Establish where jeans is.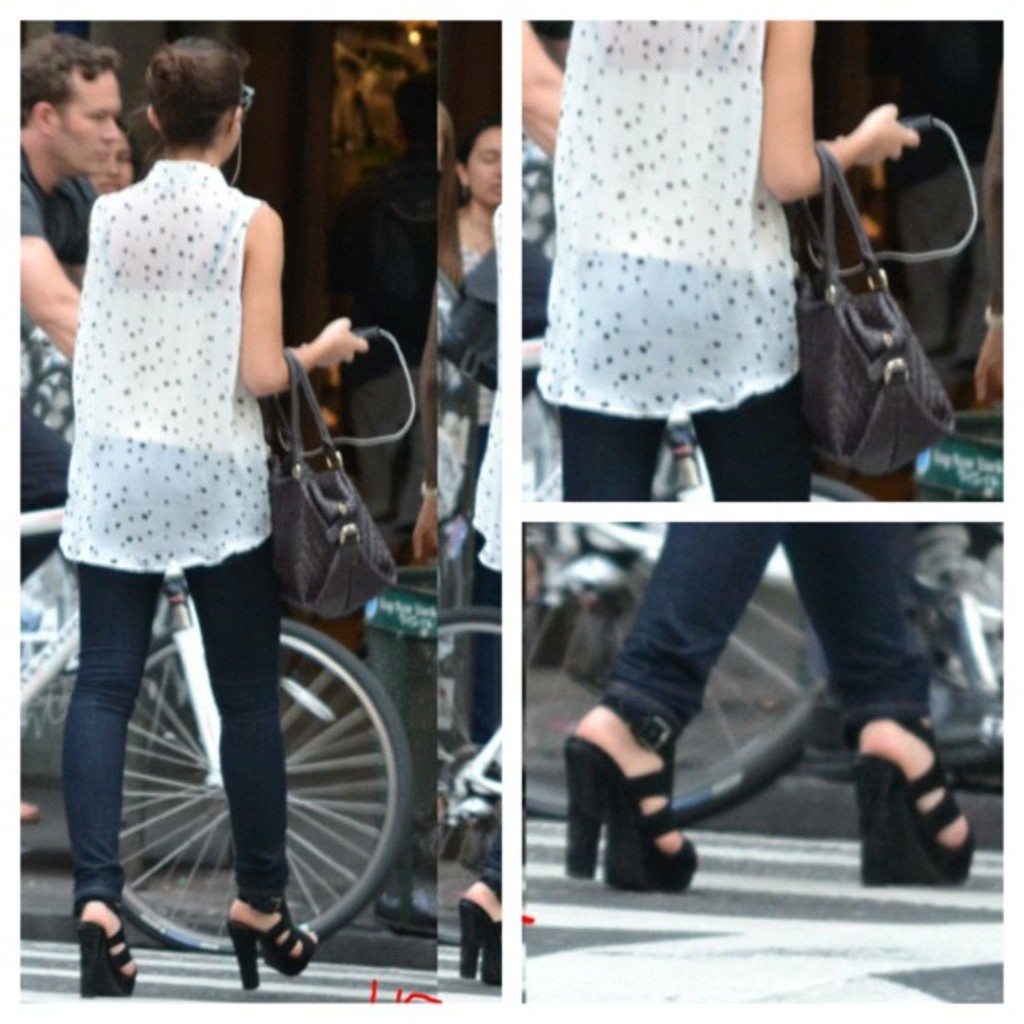
Established at select_region(550, 407, 812, 515).
